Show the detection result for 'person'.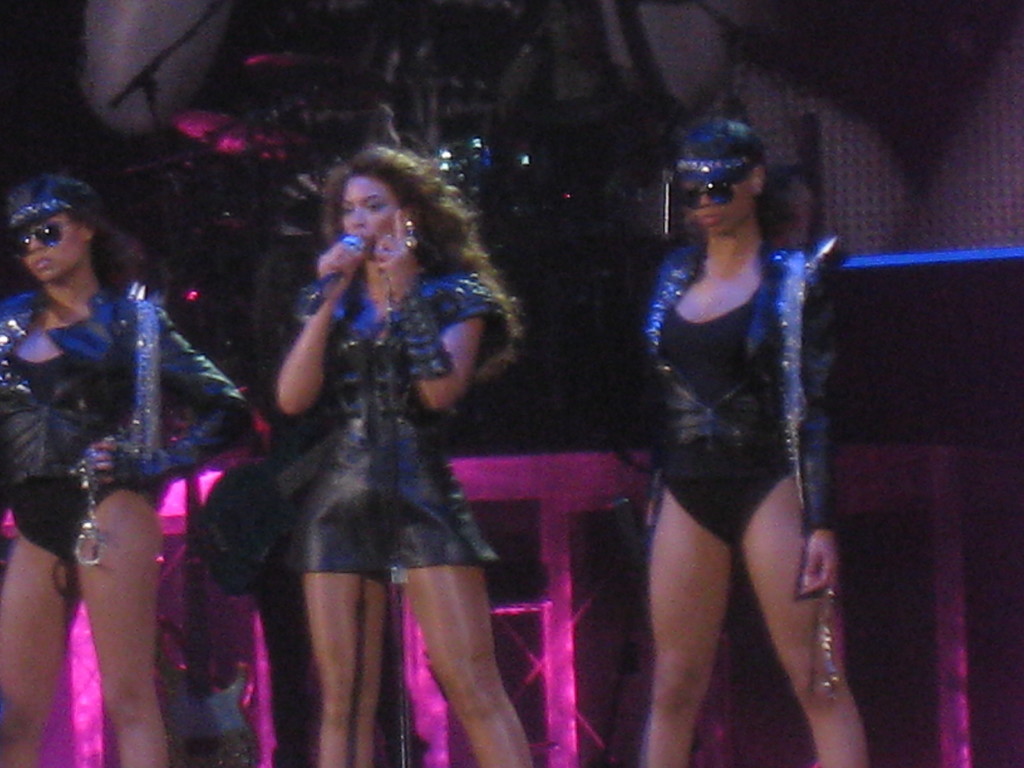
(278, 142, 539, 766).
